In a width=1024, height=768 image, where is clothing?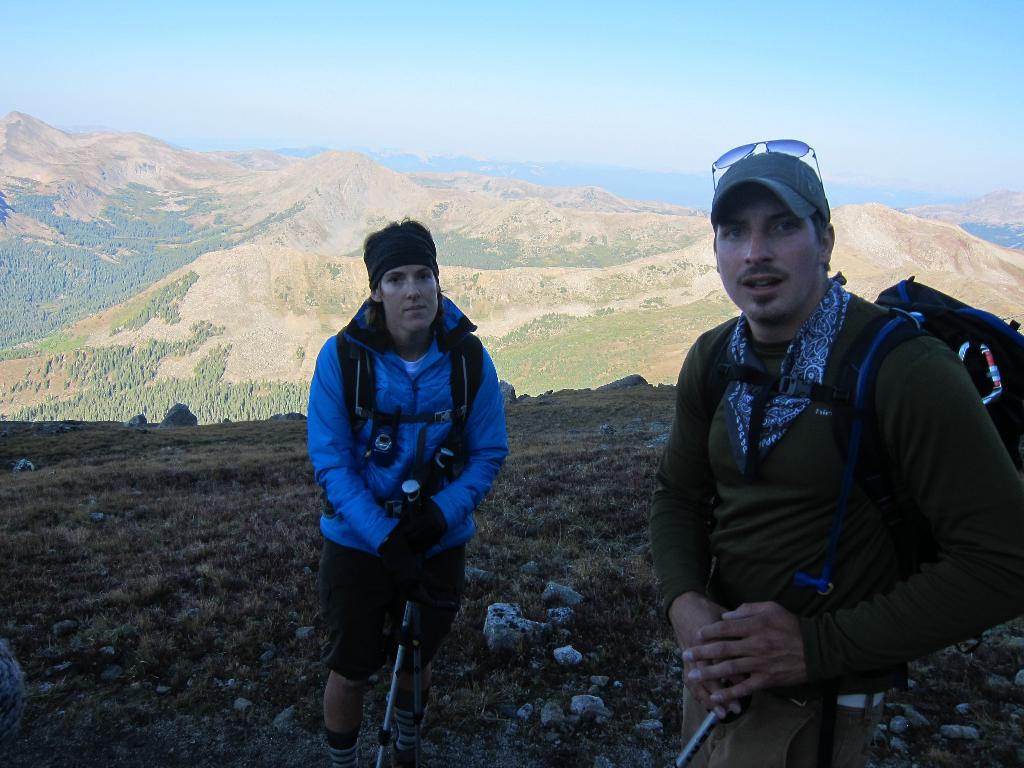
Rect(647, 220, 1011, 736).
